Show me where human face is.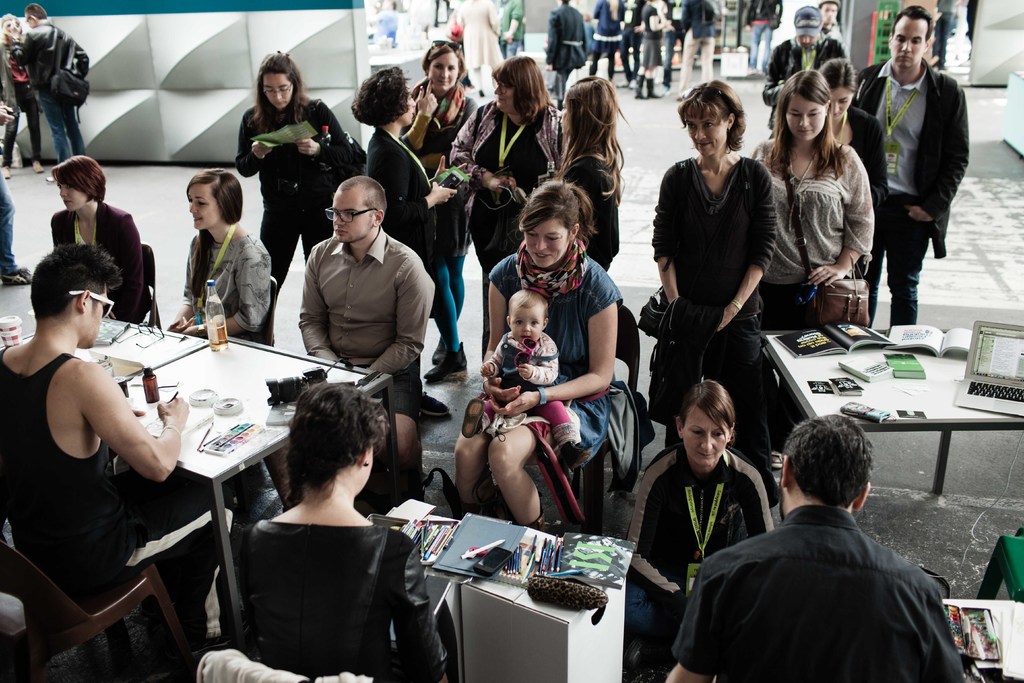
human face is at select_region(493, 84, 513, 110).
